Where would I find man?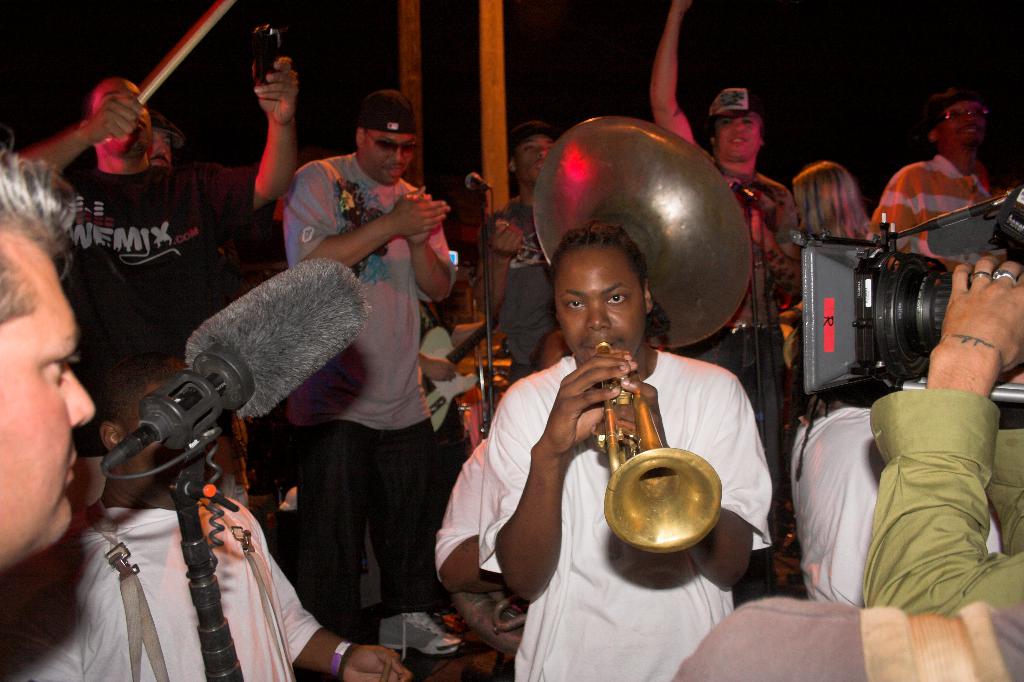
At [x1=11, y1=341, x2=421, y2=681].
